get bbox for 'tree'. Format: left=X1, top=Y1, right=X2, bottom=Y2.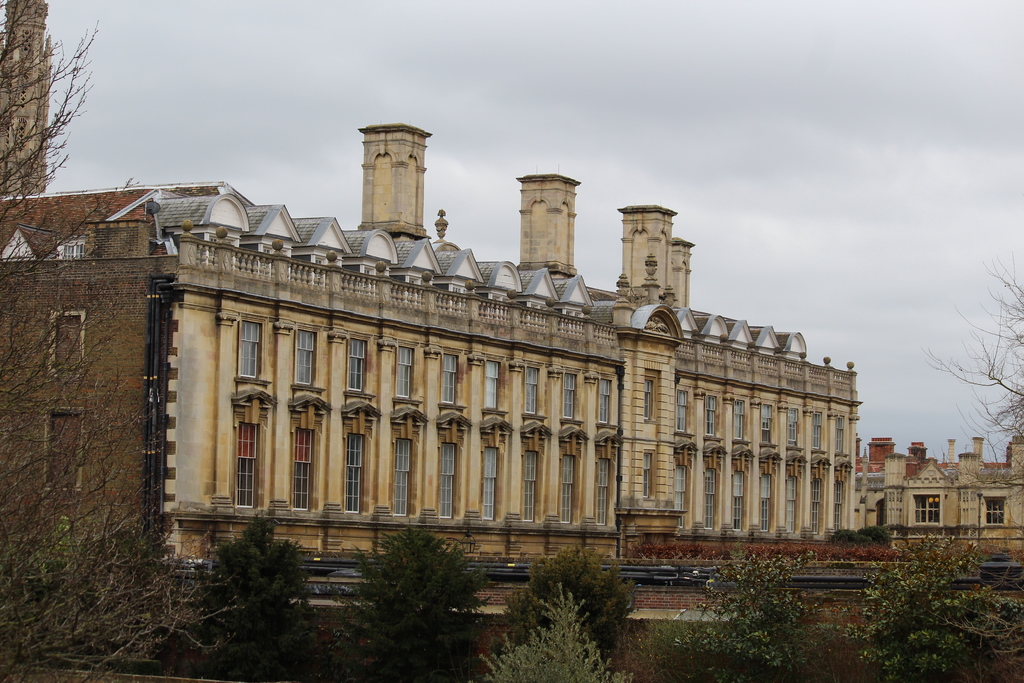
left=864, top=526, right=982, bottom=660.
